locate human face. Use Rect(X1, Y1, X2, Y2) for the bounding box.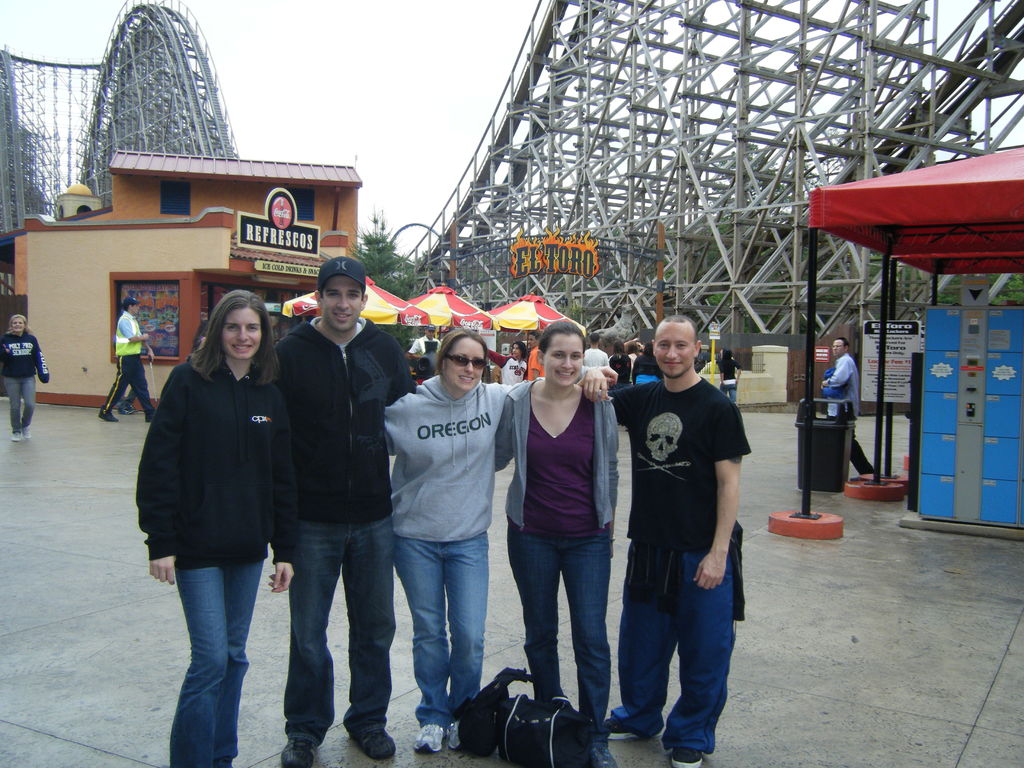
Rect(441, 335, 487, 396).
